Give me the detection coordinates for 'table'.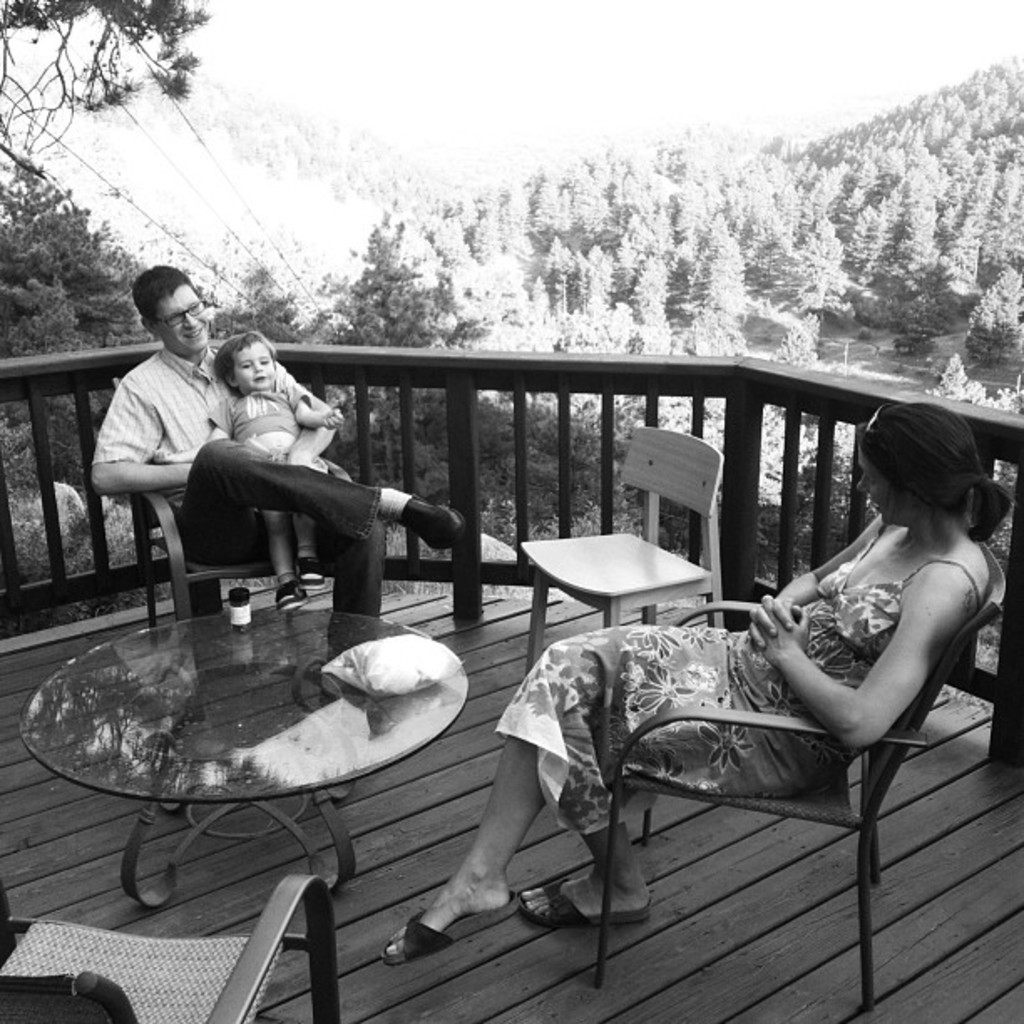
locate(23, 609, 479, 917).
